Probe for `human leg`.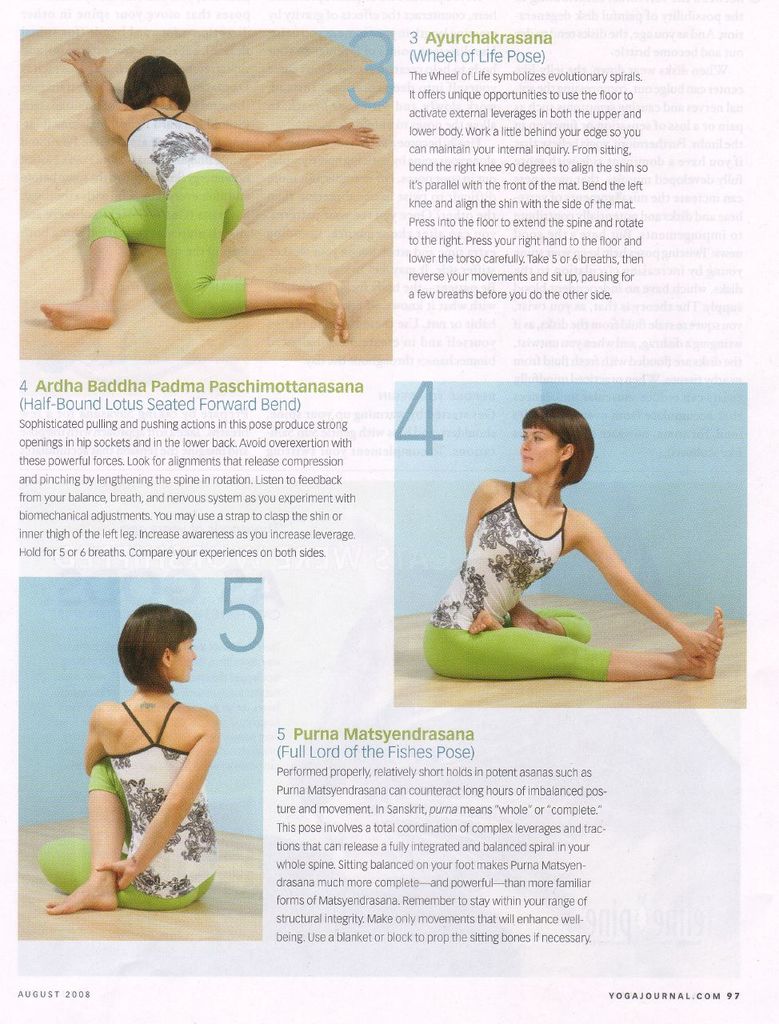
Probe result: (42, 834, 174, 918).
